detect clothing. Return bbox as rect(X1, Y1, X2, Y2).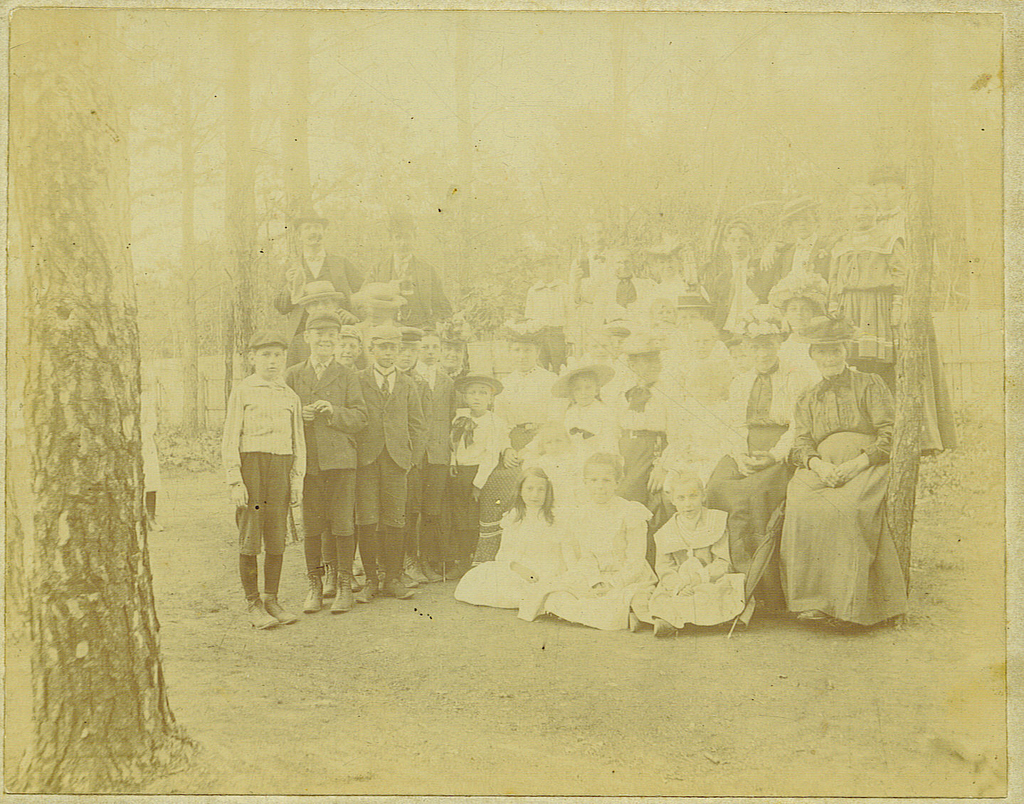
rect(221, 374, 303, 561).
